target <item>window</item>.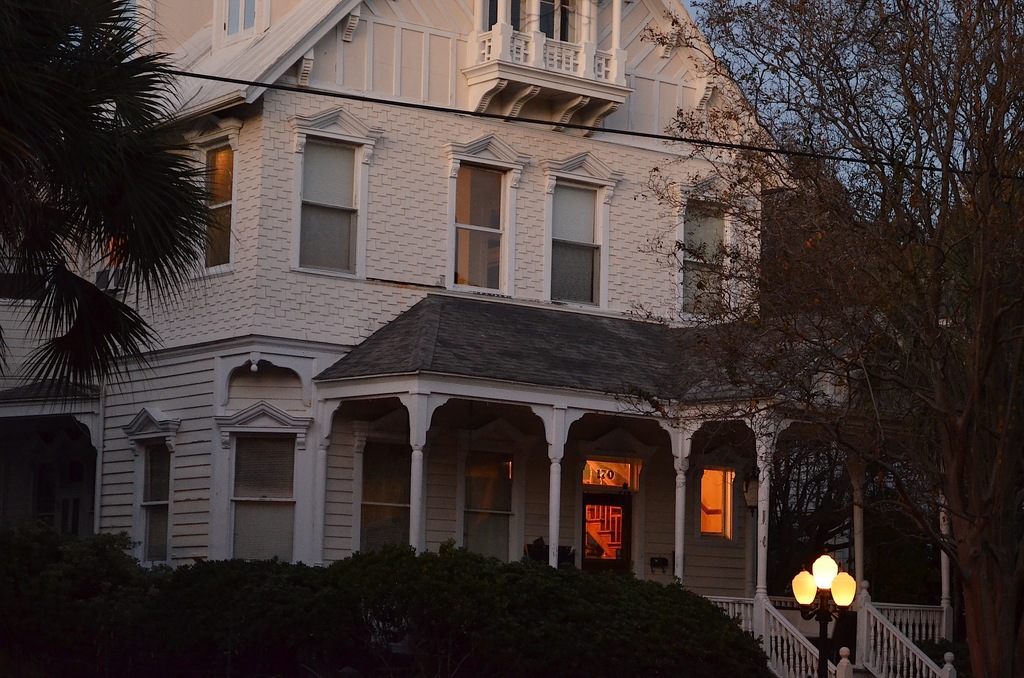
Target region: (213, 396, 314, 570).
